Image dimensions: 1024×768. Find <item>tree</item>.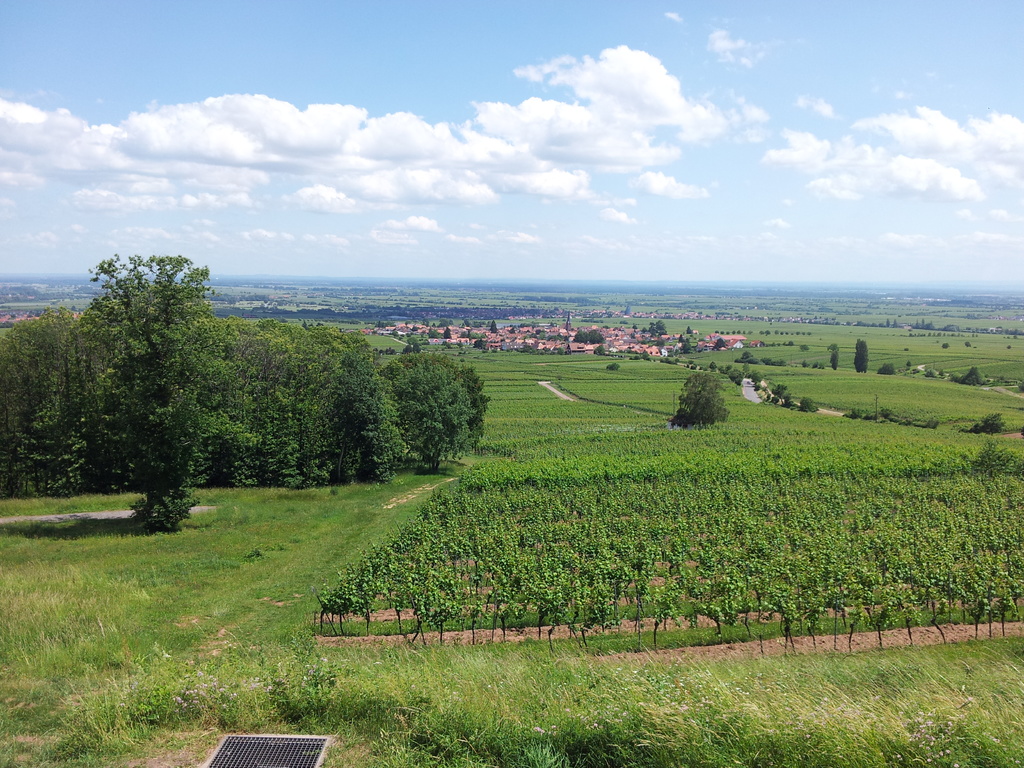
box=[668, 372, 726, 424].
